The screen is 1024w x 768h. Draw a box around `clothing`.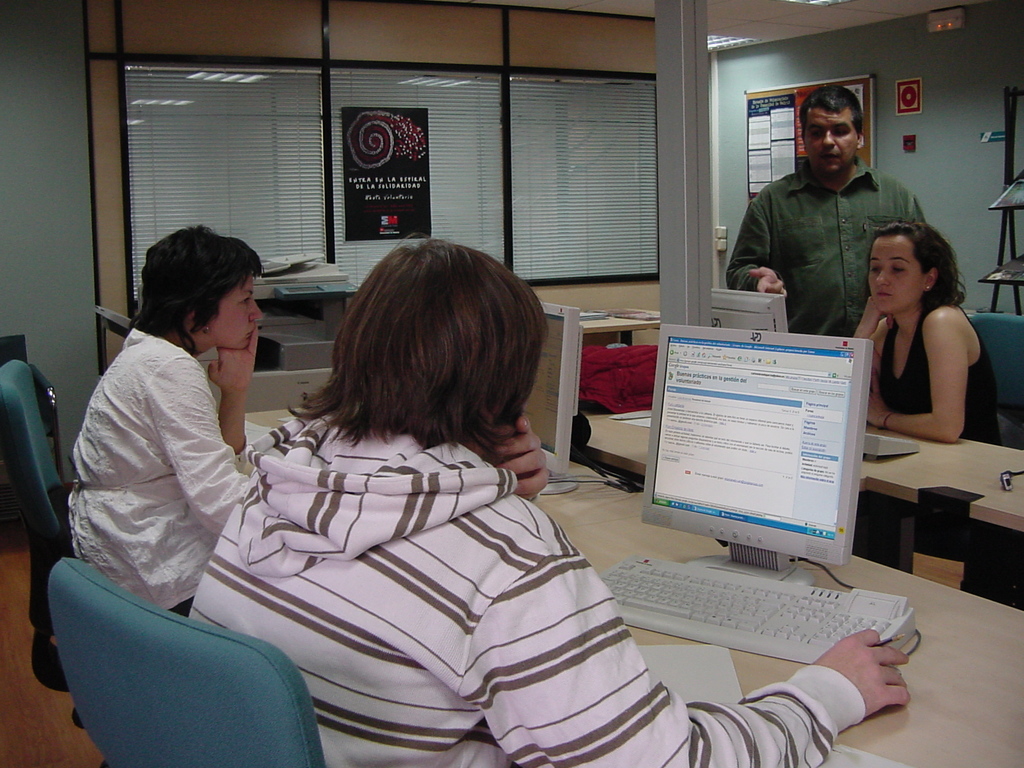
region(870, 302, 998, 450).
